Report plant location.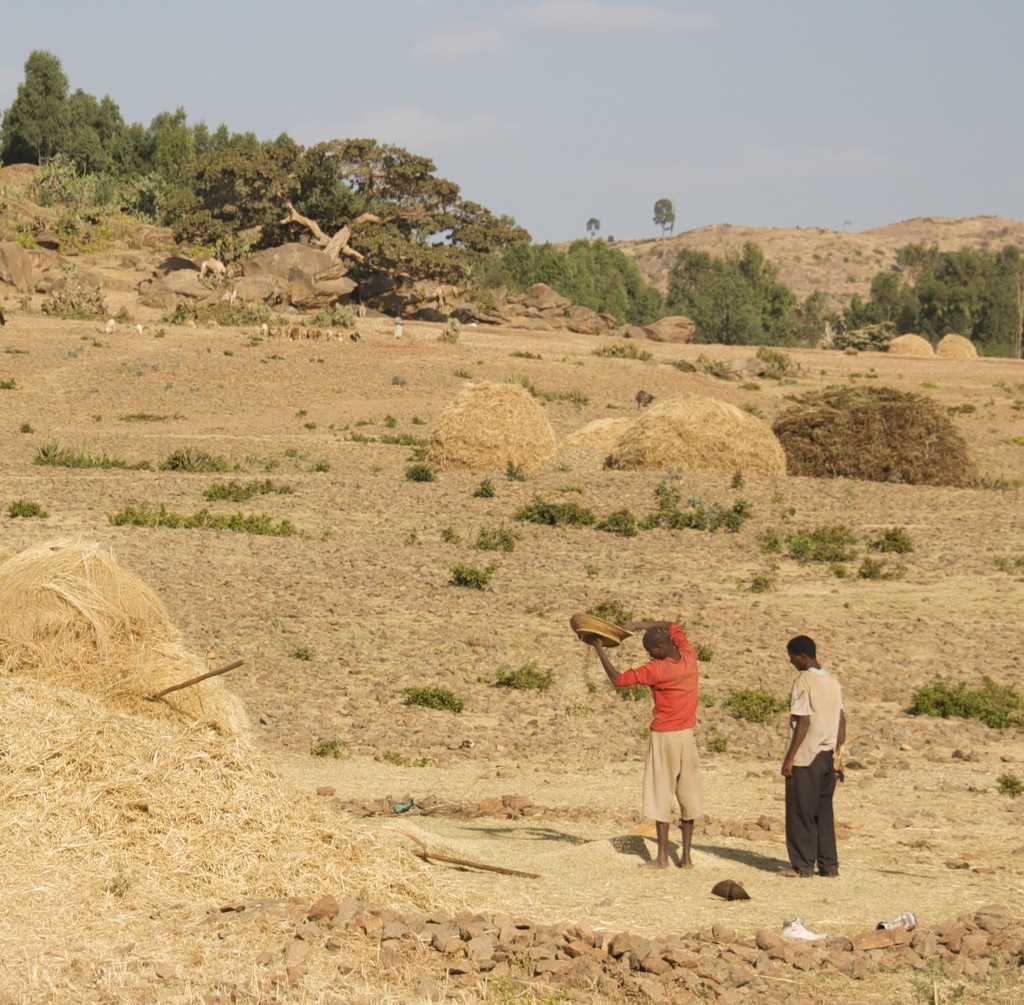
Report: [599, 342, 653, 361].
